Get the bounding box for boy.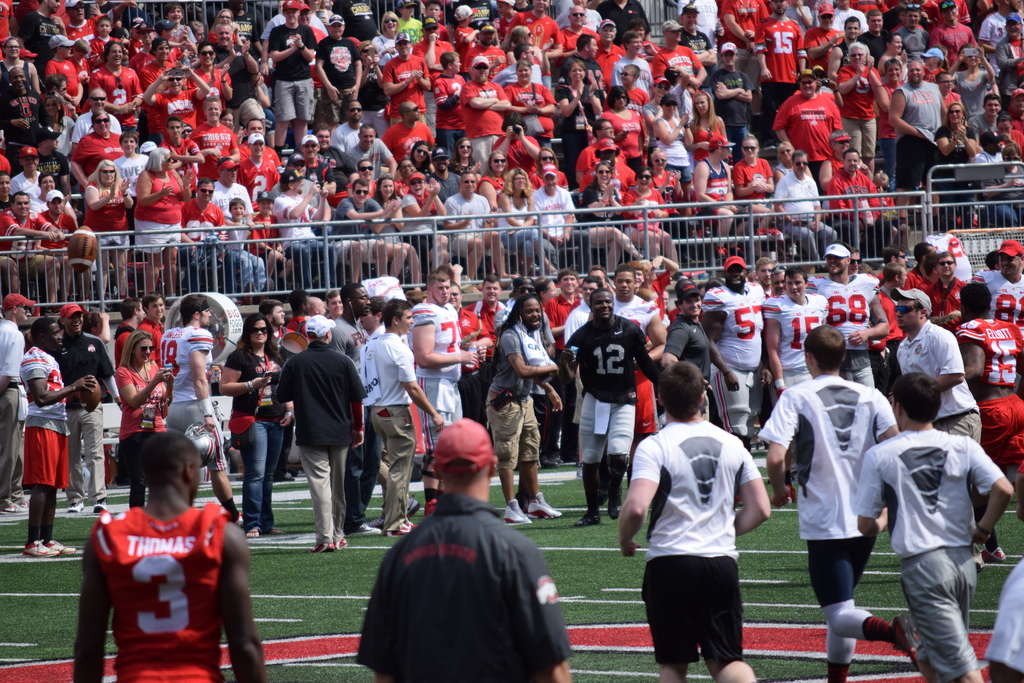
BBox(623, 368, 783, 674).
